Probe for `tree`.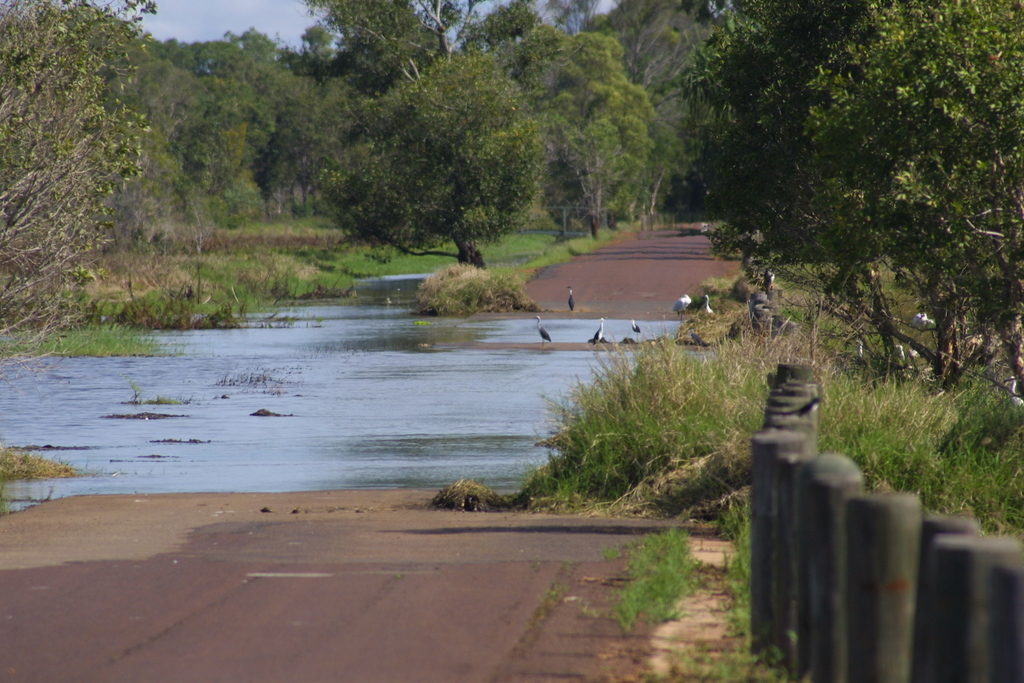
Probe result: {"left": 202, "top": 52, "right": 325, "bottom": 227}.
